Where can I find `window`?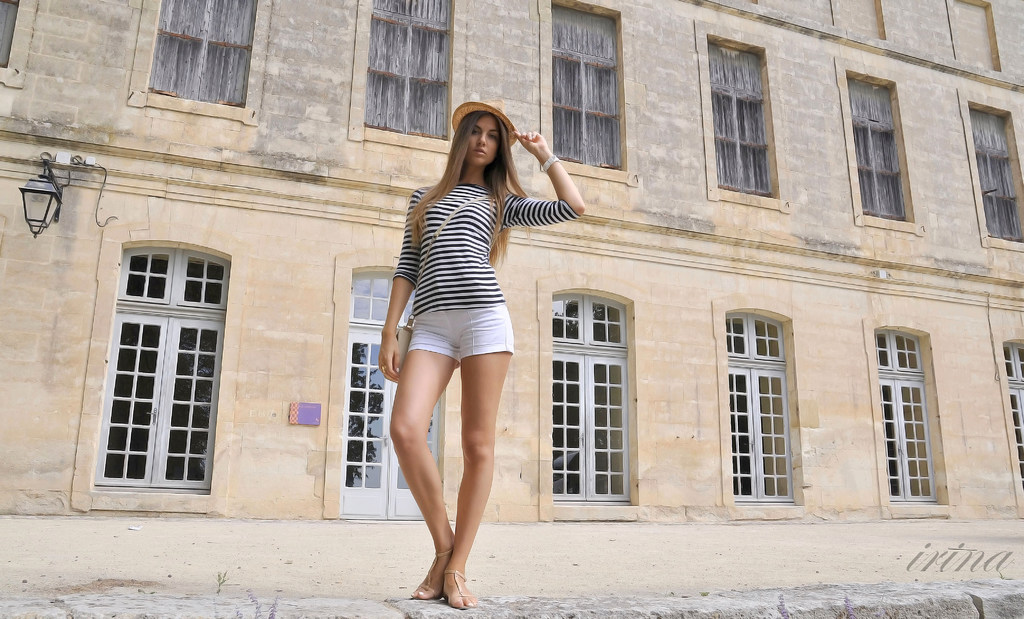
You can find it at pyautogui.locateOnScreen(346, 0, 472, 152).
